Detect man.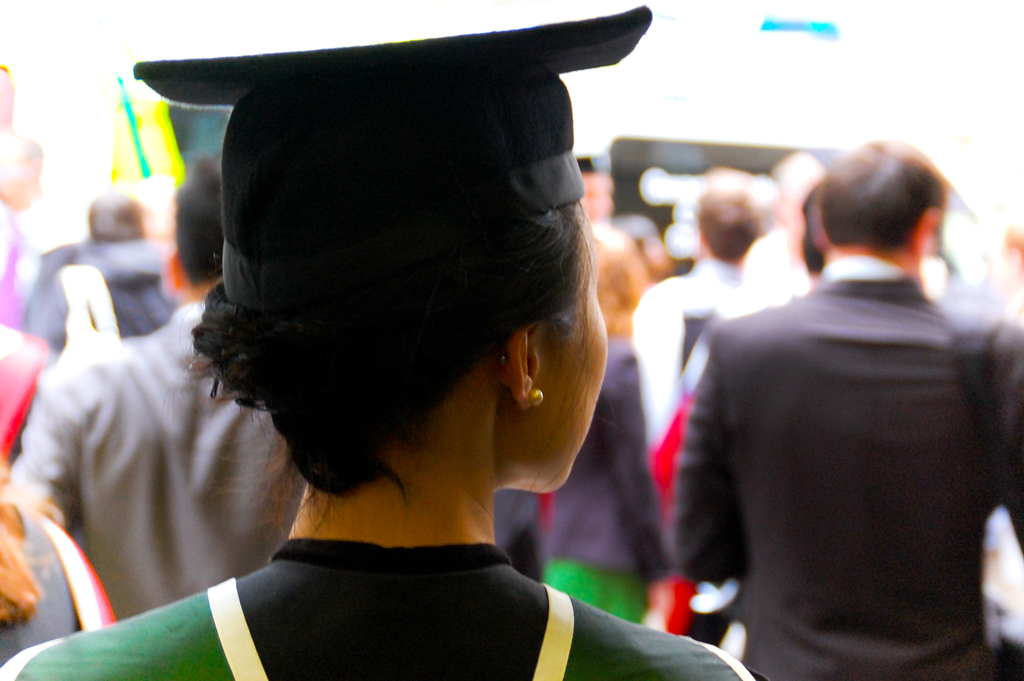
Detected at left=662, top=131, right=1023, bottom=680.
